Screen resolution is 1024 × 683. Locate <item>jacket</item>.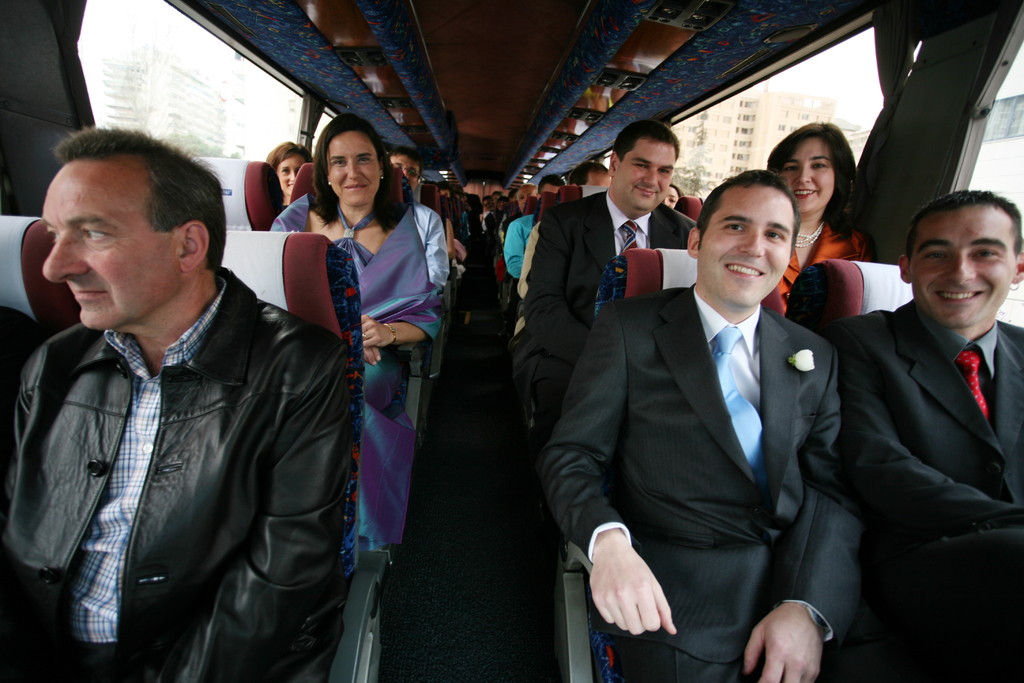
BBox(0, 258, 381, 654).
